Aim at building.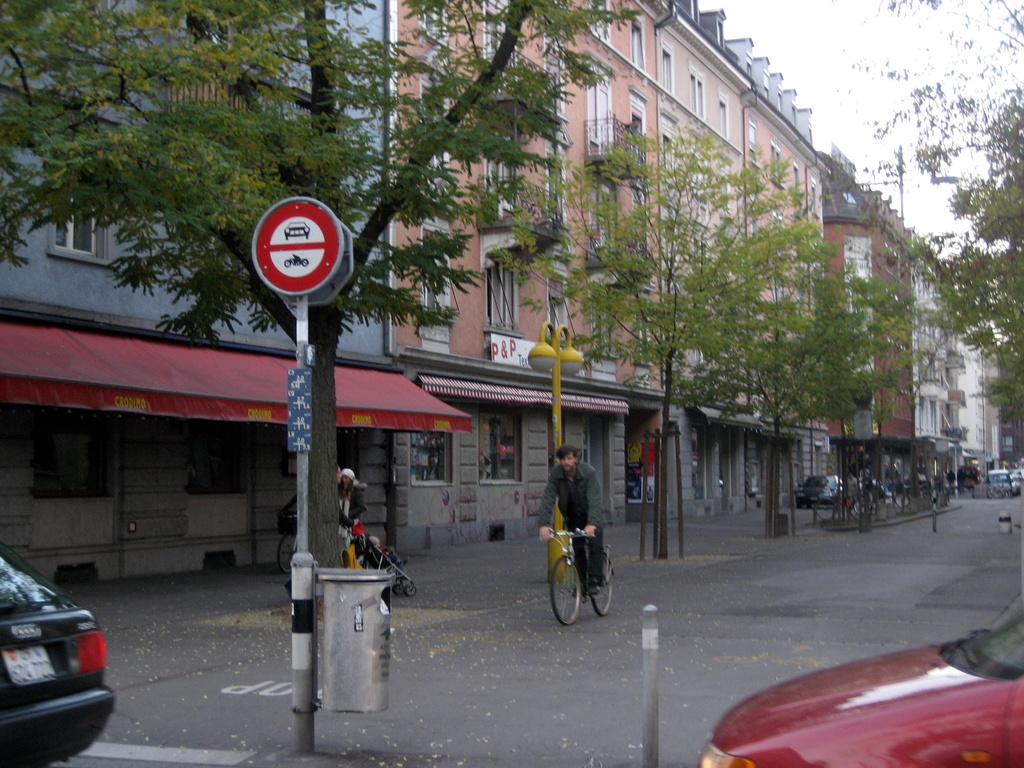
Aimed at 748 56 833 498.
